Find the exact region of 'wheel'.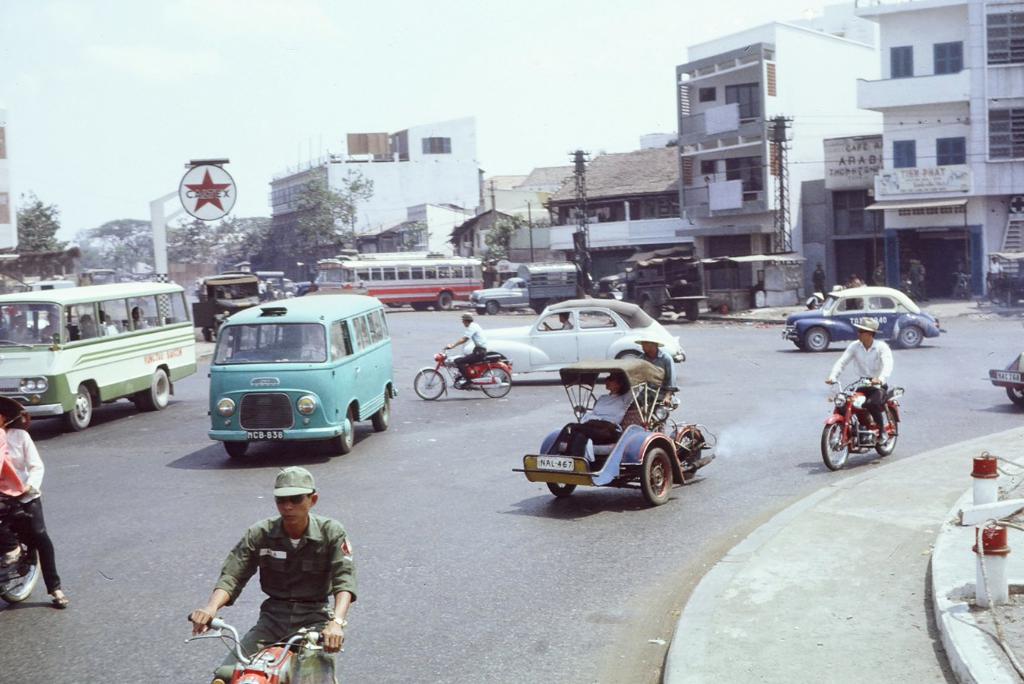
Exact region: <bbox>641, 299, 657, 318</bbox>.
